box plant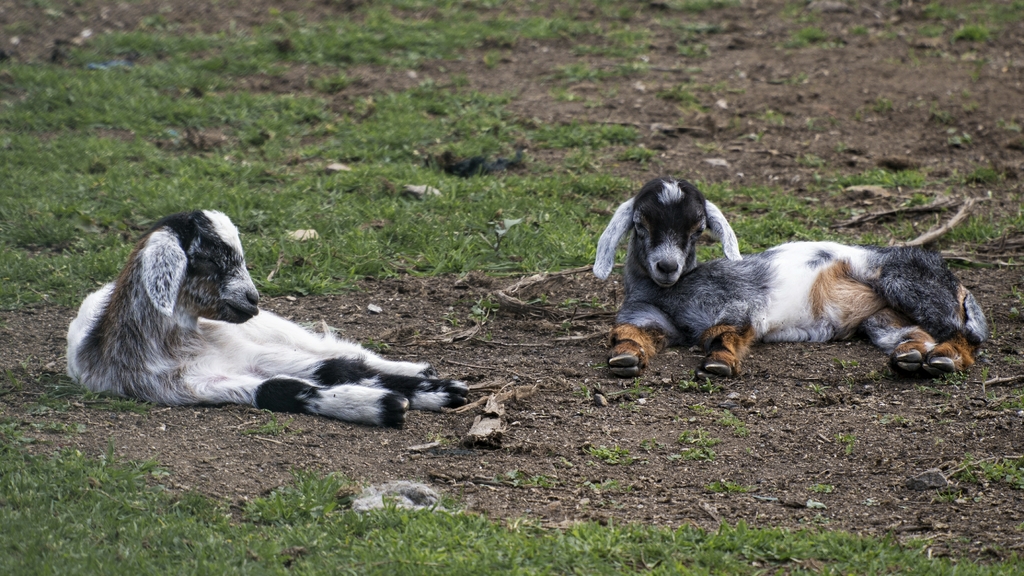
detection(675, 379, 717, 395)
